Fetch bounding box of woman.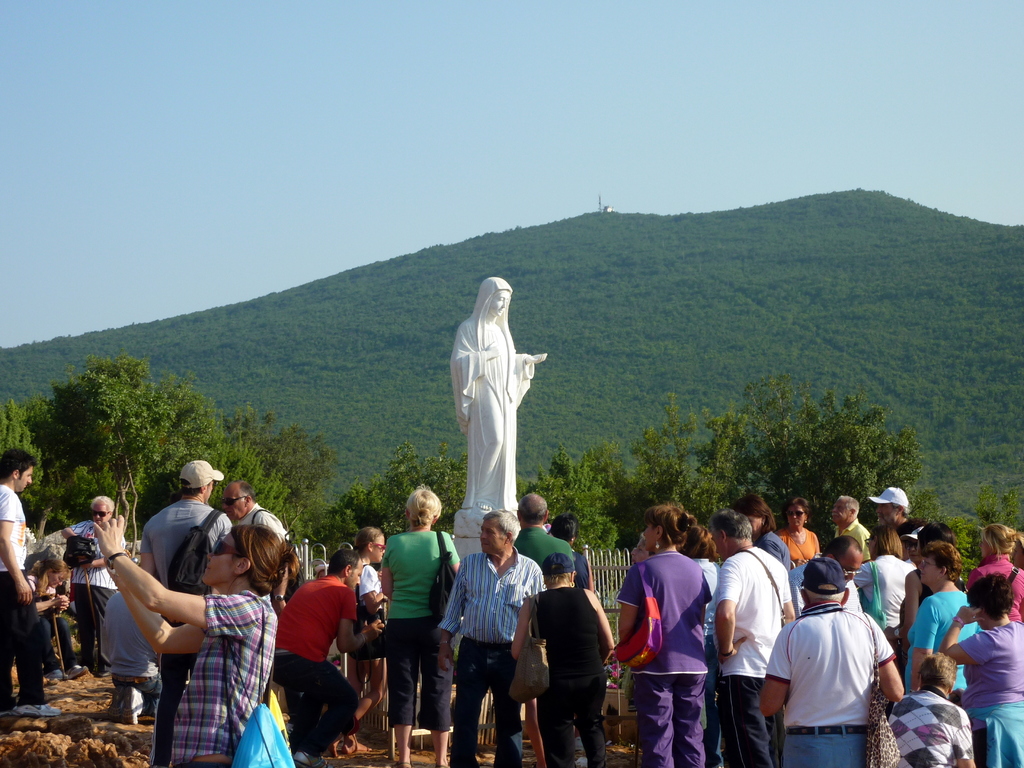
Bbox: {"x1": 964, "y1": 524, "x2": 1023, "y2": 619}.
